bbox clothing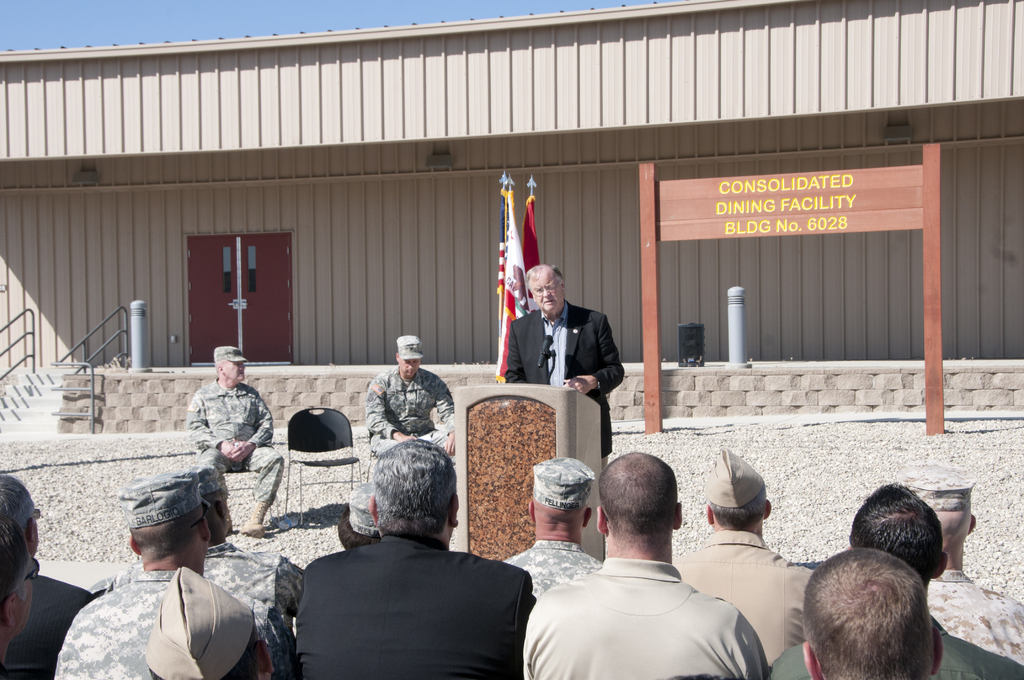
674,526,817,658
